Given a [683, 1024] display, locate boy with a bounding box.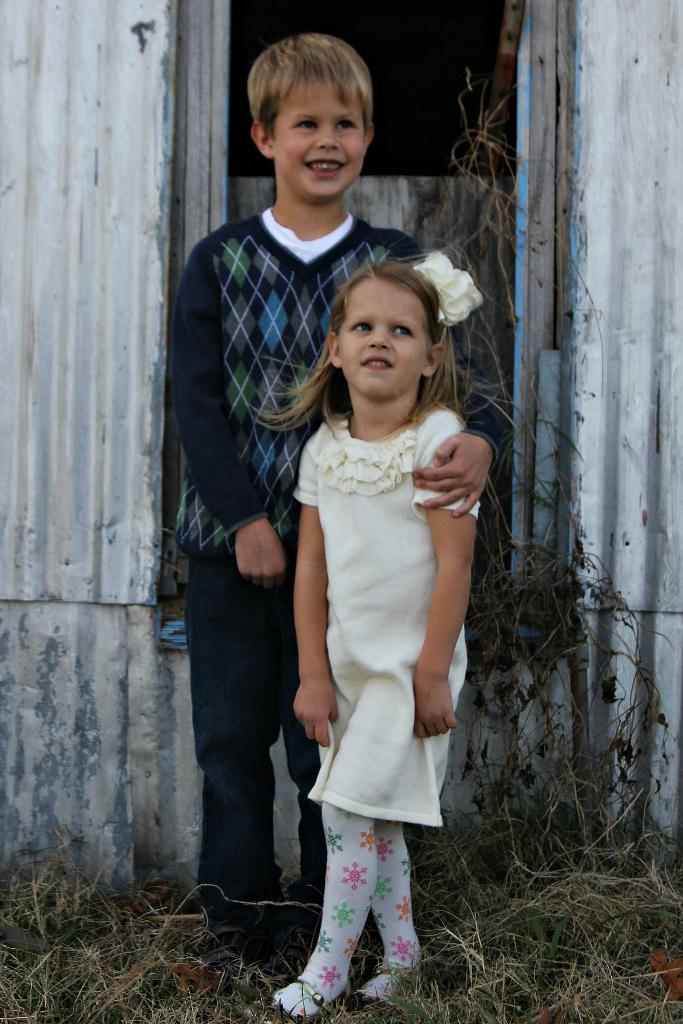
Located: 171, 29, 509, 963.
